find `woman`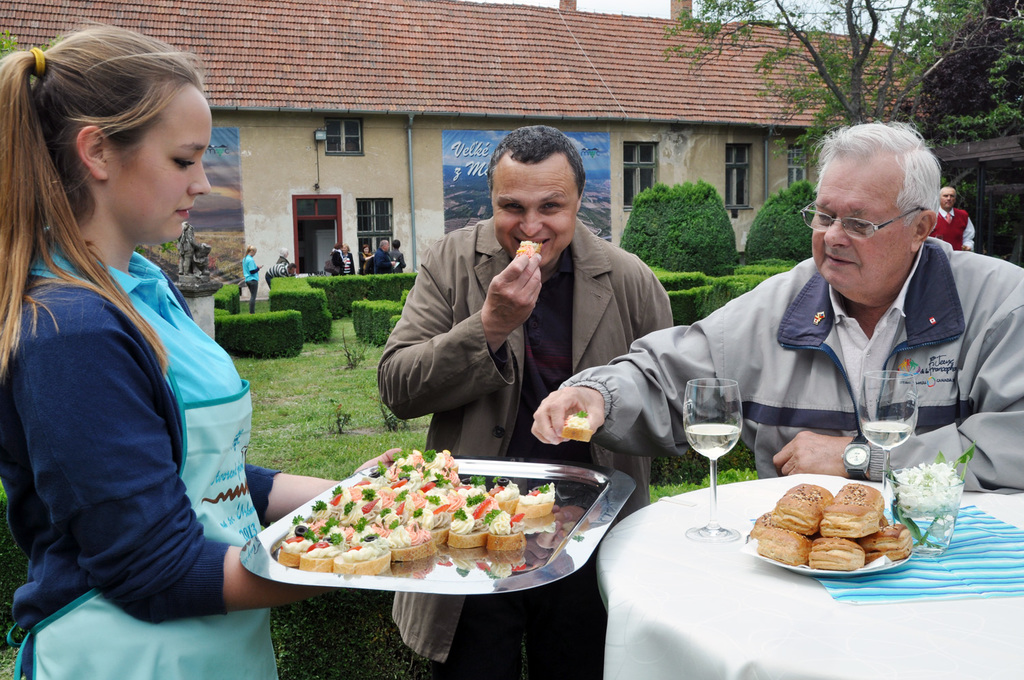
crop(342, 242, 355, 276)
